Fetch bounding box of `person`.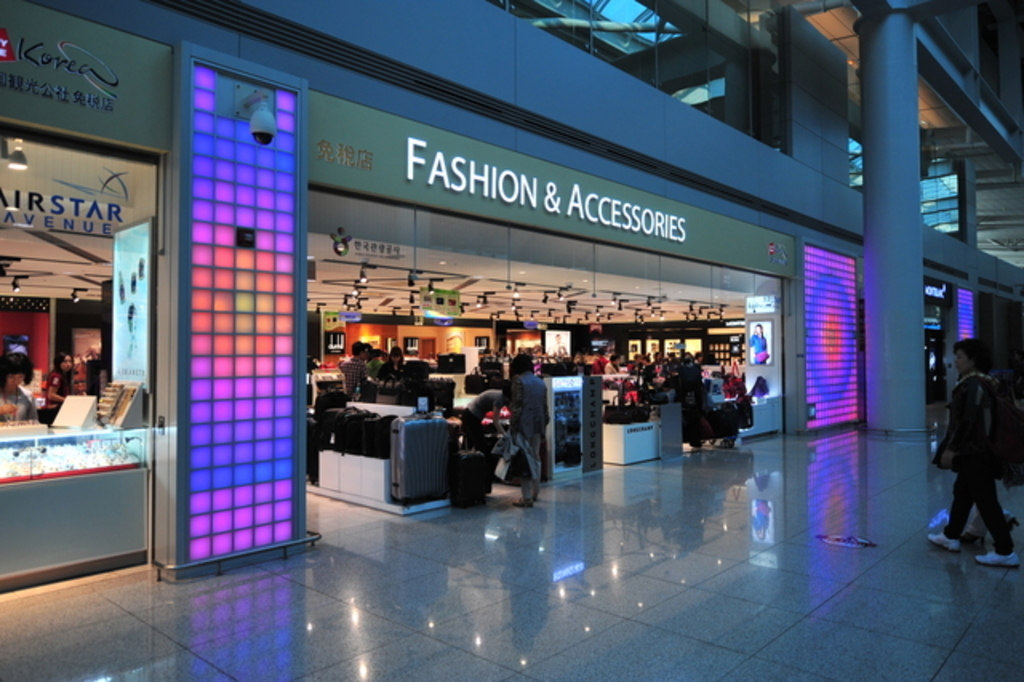
Bbox: box(600, 357, 622, 379).
